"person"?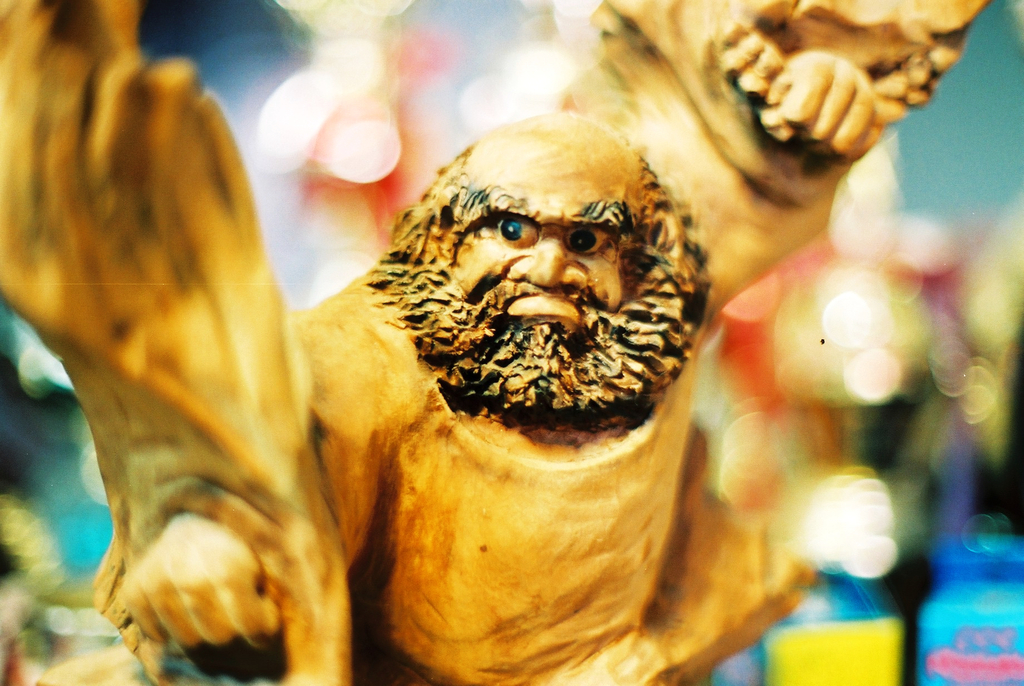
(x1=100, y1=0, x2=948, y2=685)
